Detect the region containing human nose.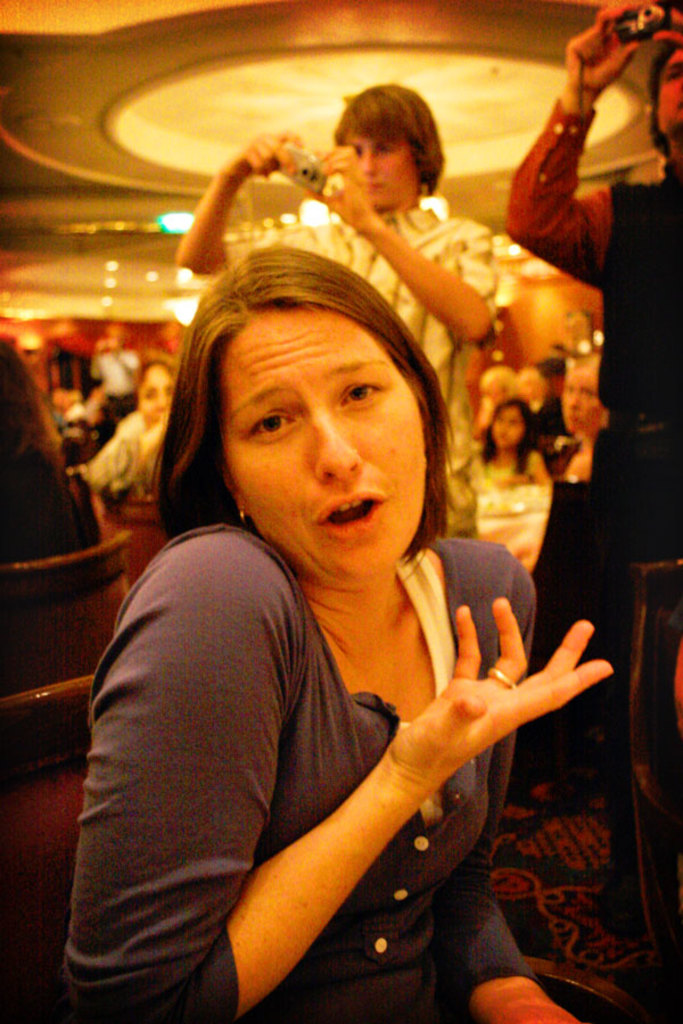
<box>356,148,380,179</box>.
